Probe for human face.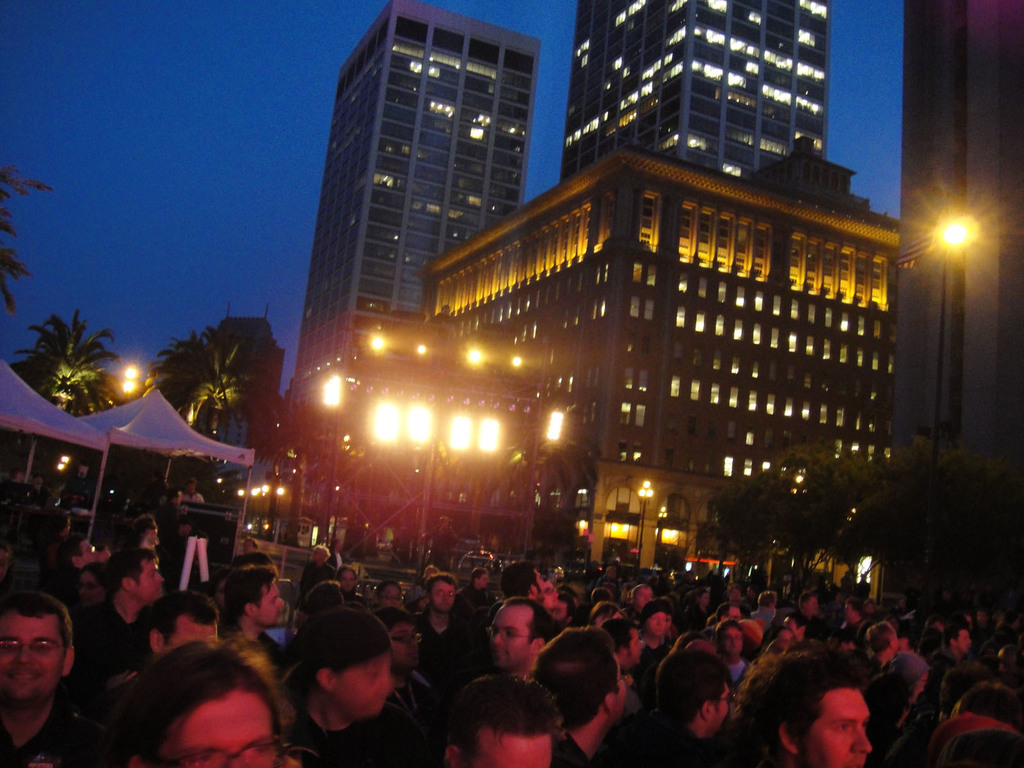
Probe result: [0, 611, 61, 700].
